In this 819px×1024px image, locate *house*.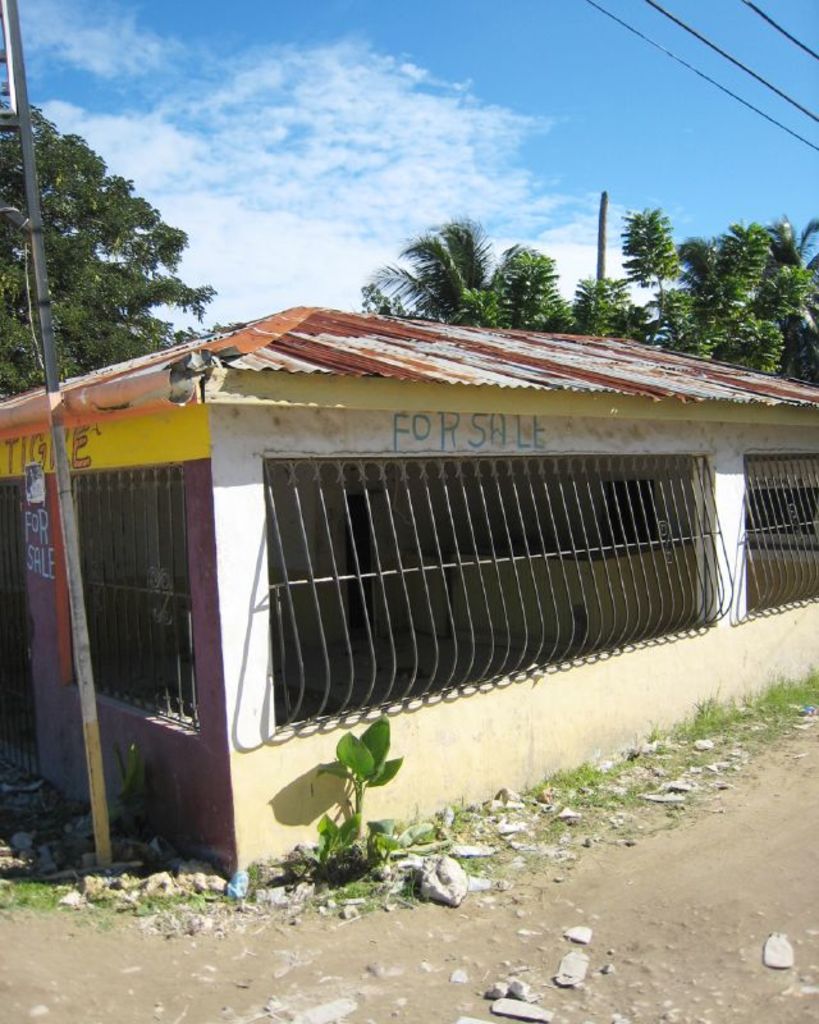
Bounding box: <bbox>28, 252, 778, 819</bbox>.
